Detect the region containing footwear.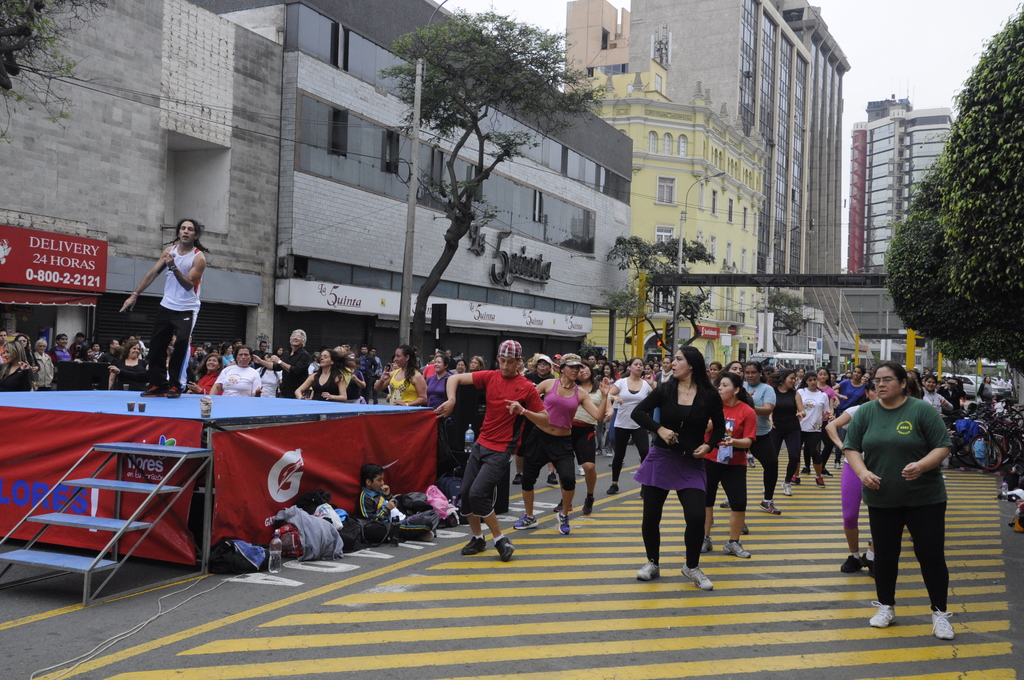
detection(555, 502, 563, 512).
